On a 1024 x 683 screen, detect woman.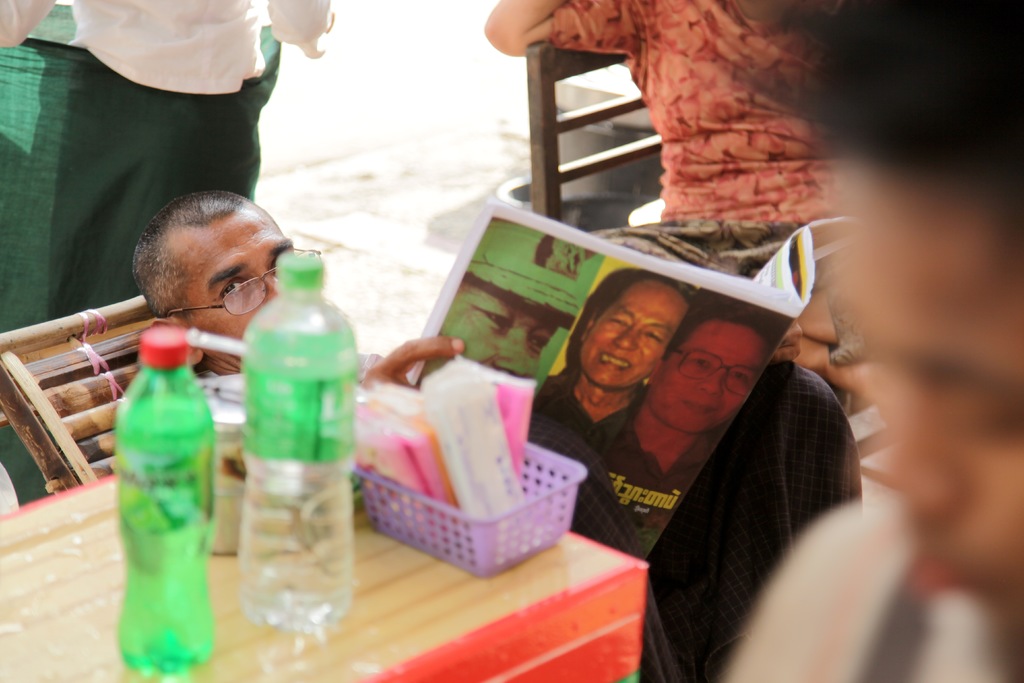
rect(616, 294, 789, 514).
